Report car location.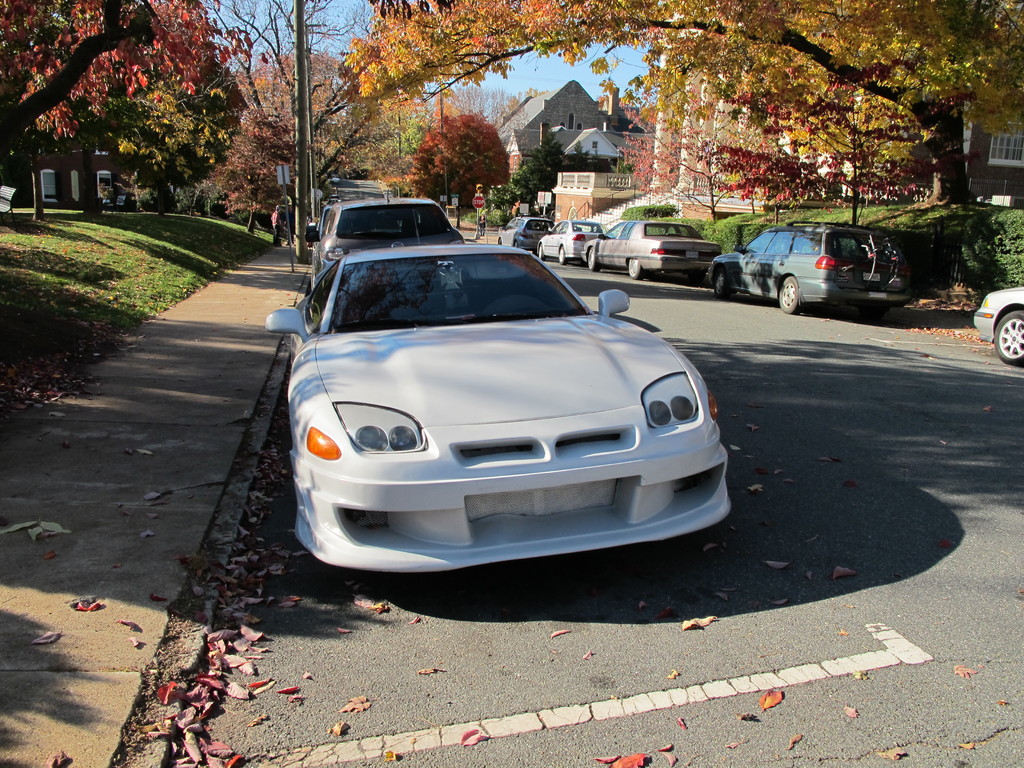
Report: [left=267, top=243, right=730, bottom=573].
